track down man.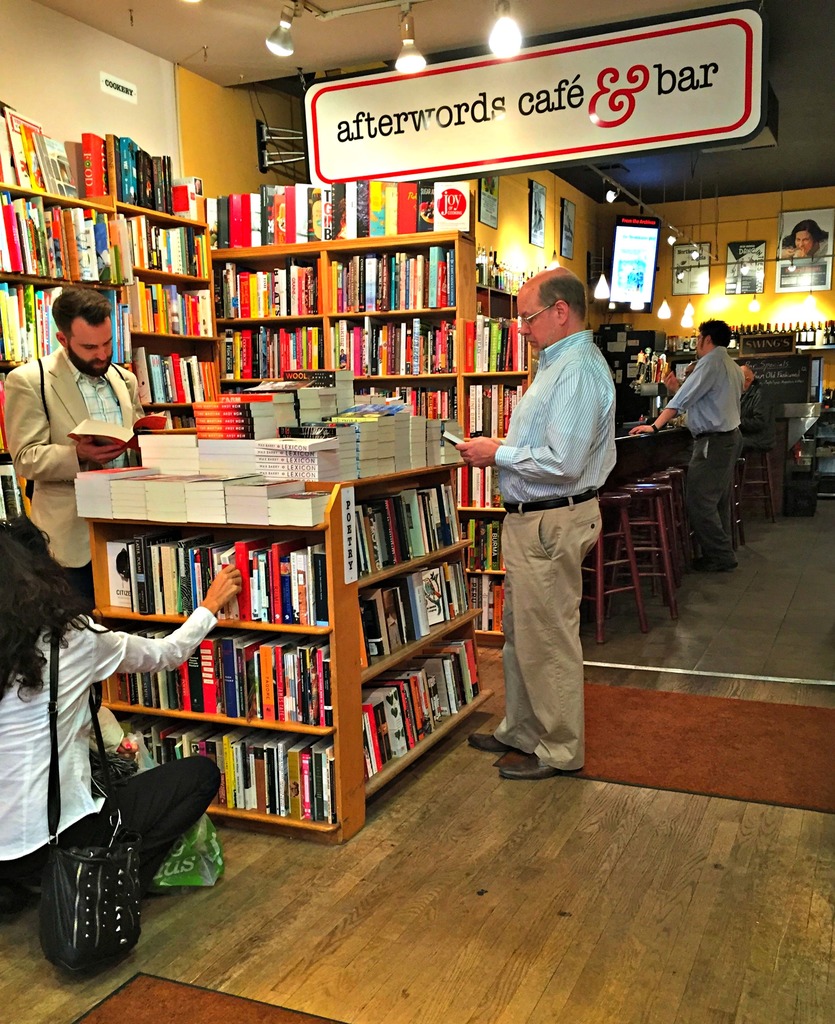
Tracked to (left=630, top=319, right=744, bottom=574).
